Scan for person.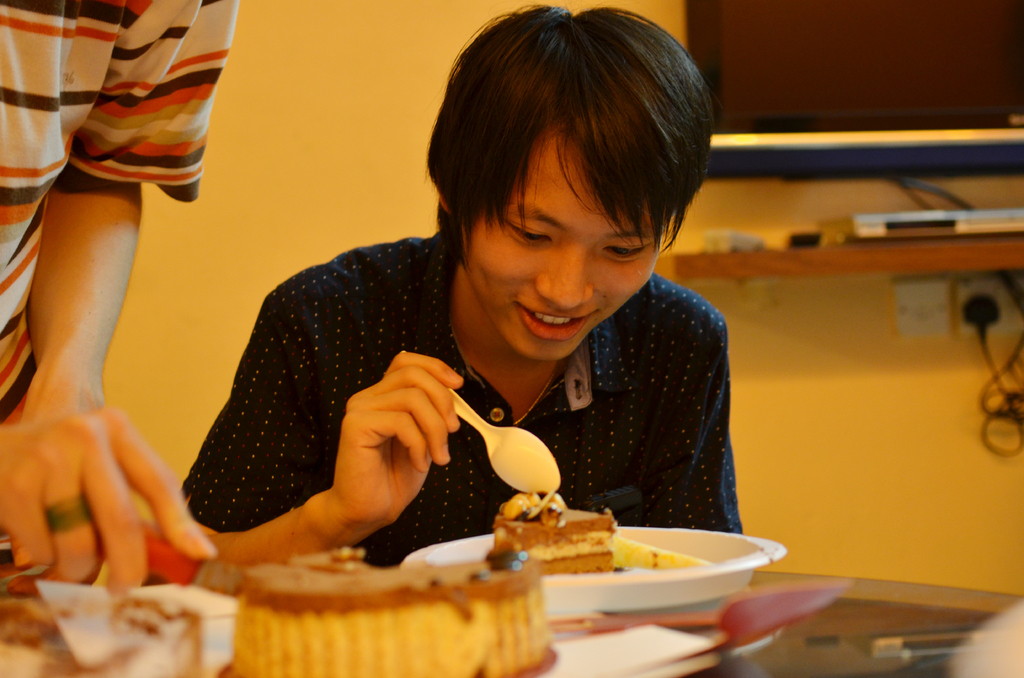
Scan result: Rect(146, 12, 789, 608).
